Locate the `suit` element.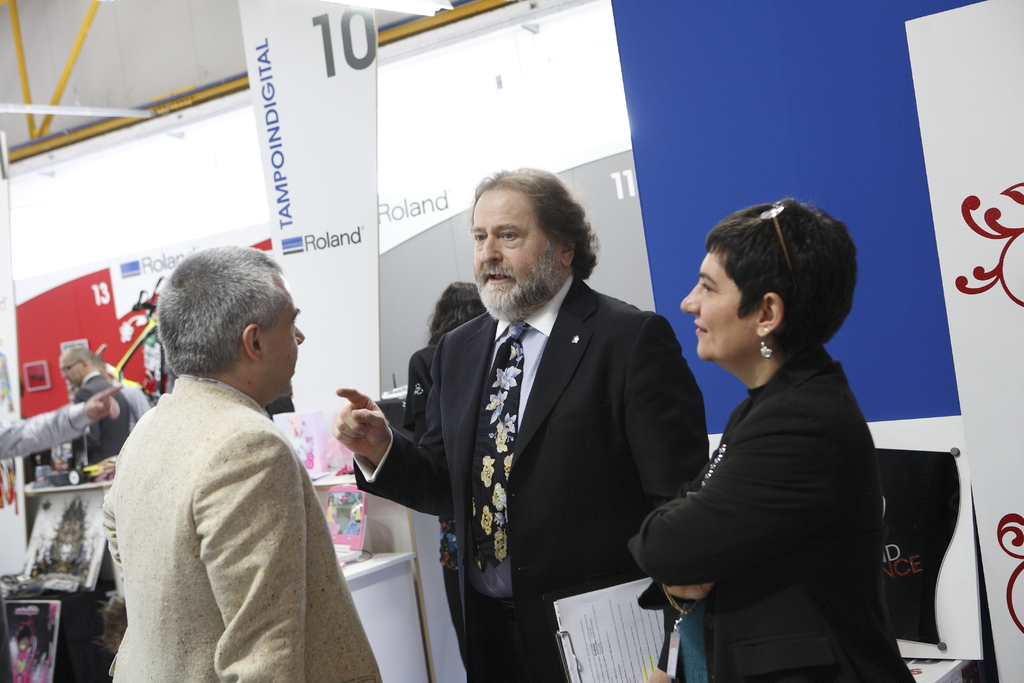
Element bbox: [left=351, top=270, right=712, bottom=682].
